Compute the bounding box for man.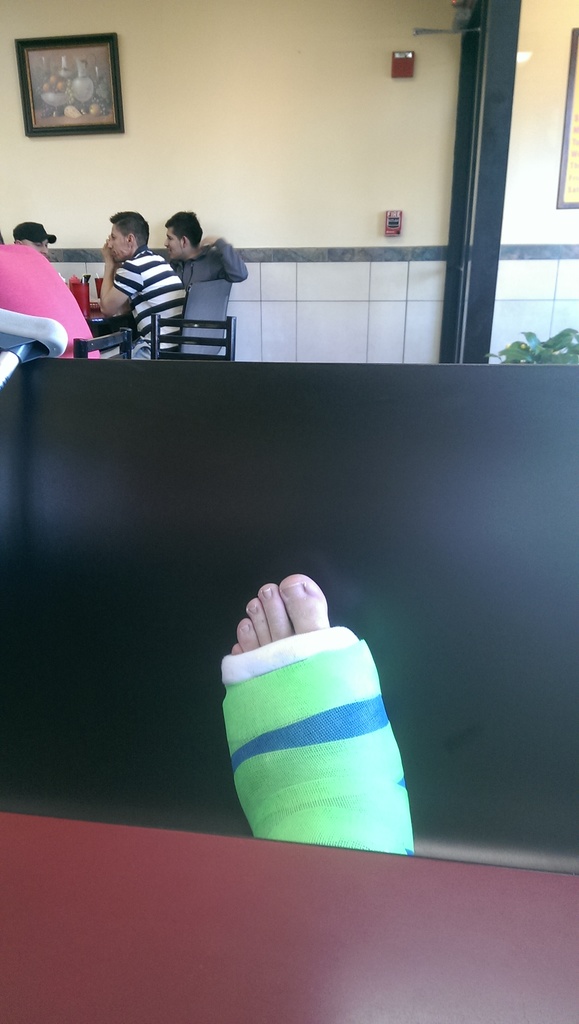
156:204:250:354.
